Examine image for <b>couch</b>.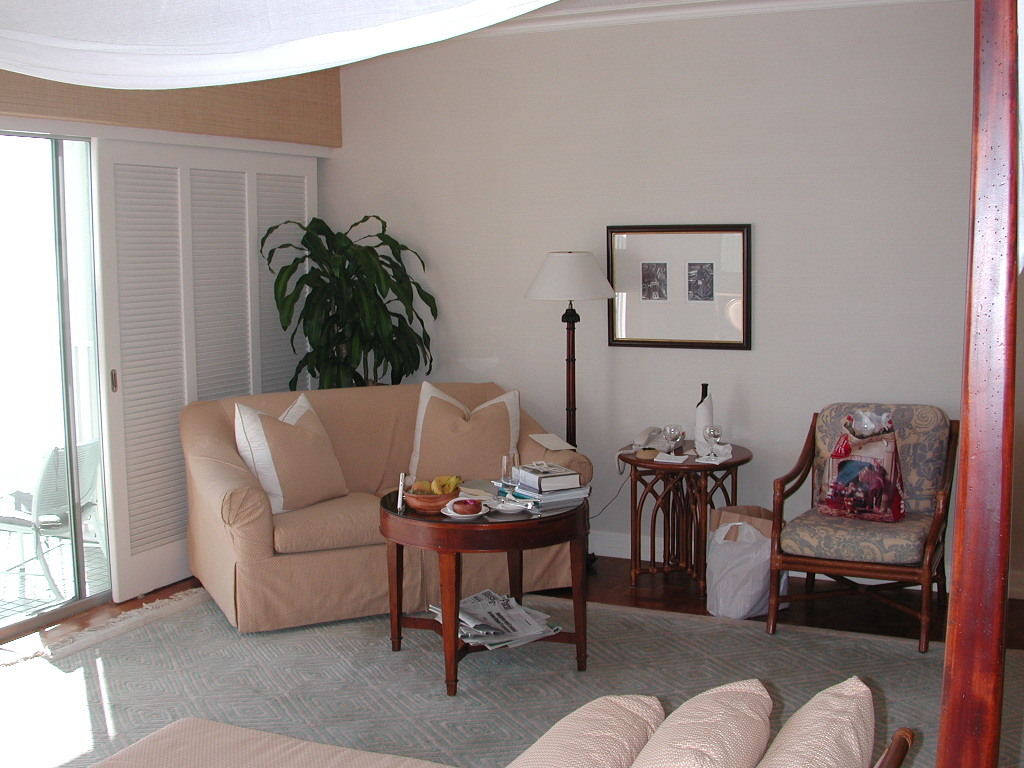
Examination result: detection(175, 378, 592, 636).
